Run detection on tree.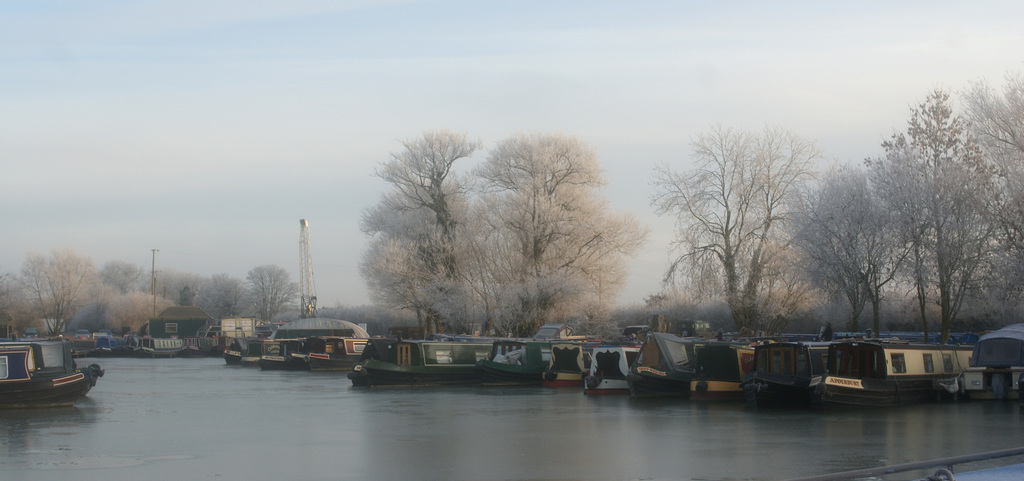
Result: box=[783, 163, 941, 332].
